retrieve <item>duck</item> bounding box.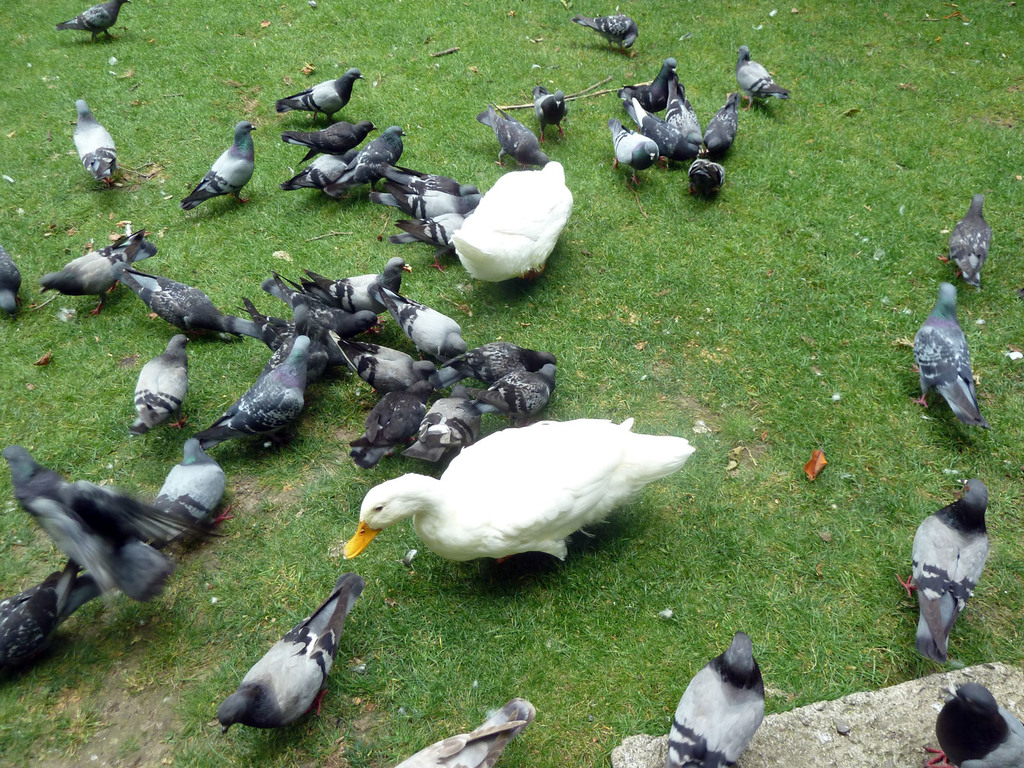
Bounding box: (x1=428, y1=159, x2=573, y2=273).
